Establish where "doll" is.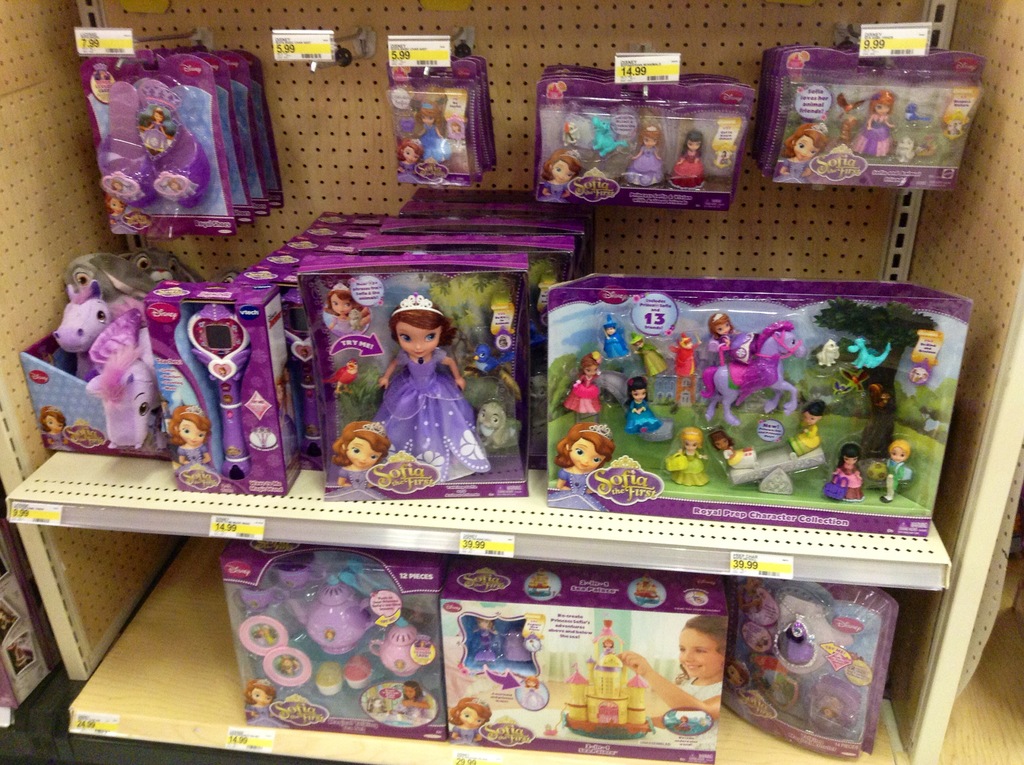
Established at 627 334 666 380.
